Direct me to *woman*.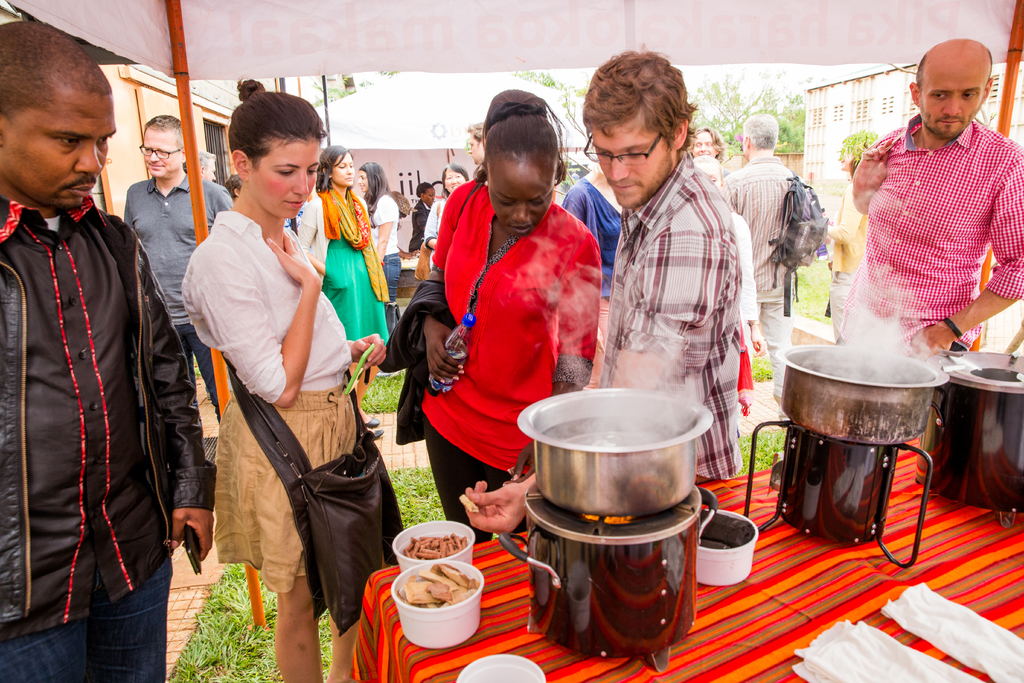
Direction: box=[420, 94, 601, 547].
